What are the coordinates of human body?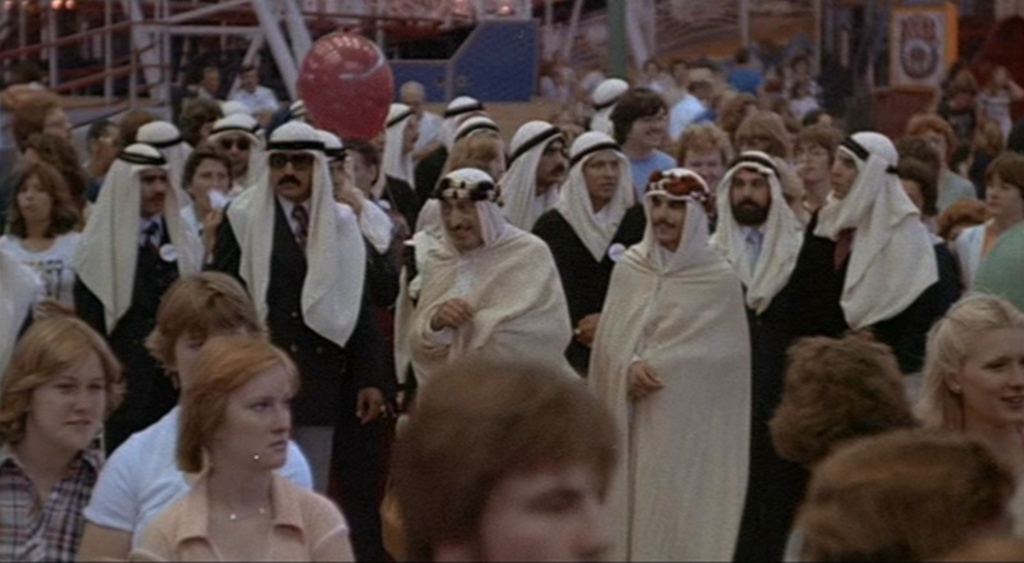
rect(593, 145, 748, 562).
